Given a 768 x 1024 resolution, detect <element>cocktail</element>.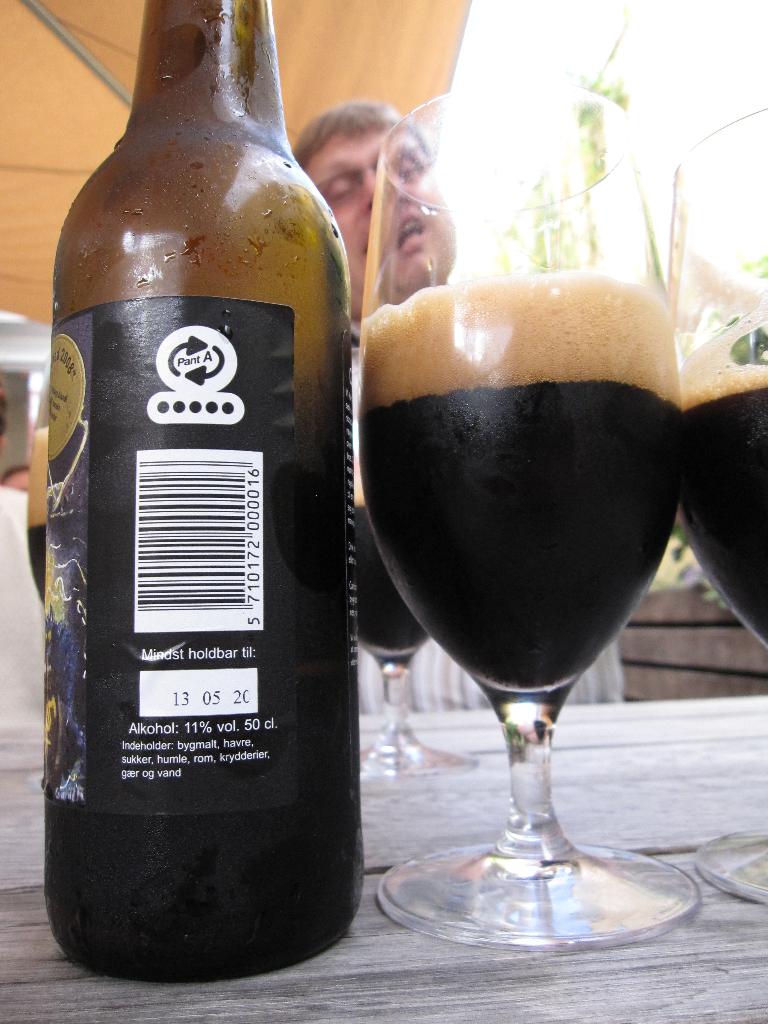
bbox=(664, 102, 767, 911).
